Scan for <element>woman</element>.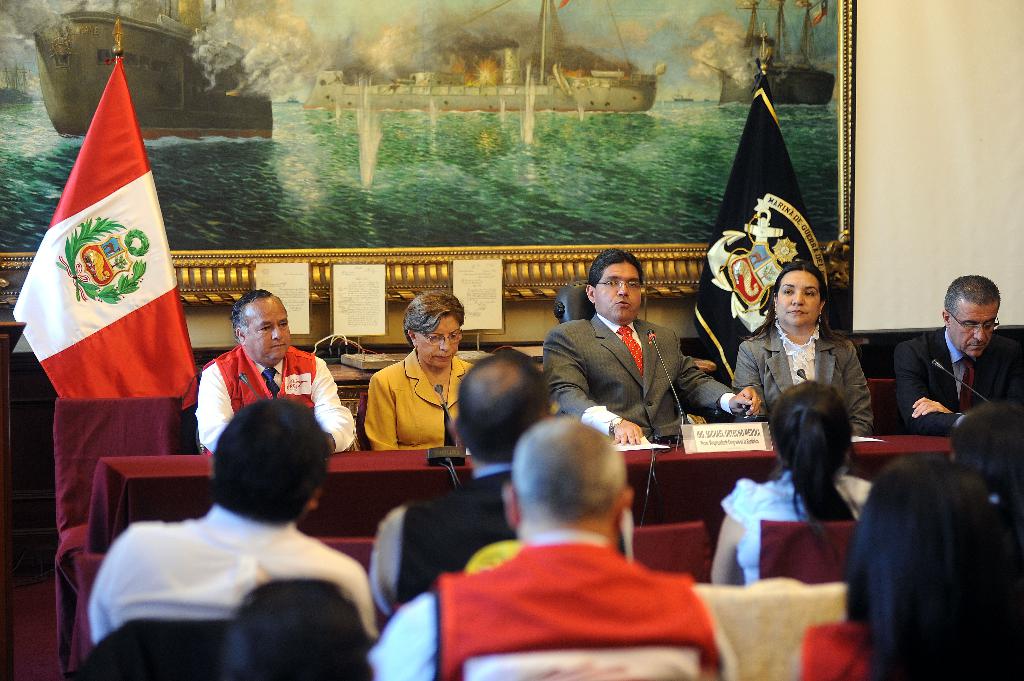
Scan result: (362,285,489,450).
